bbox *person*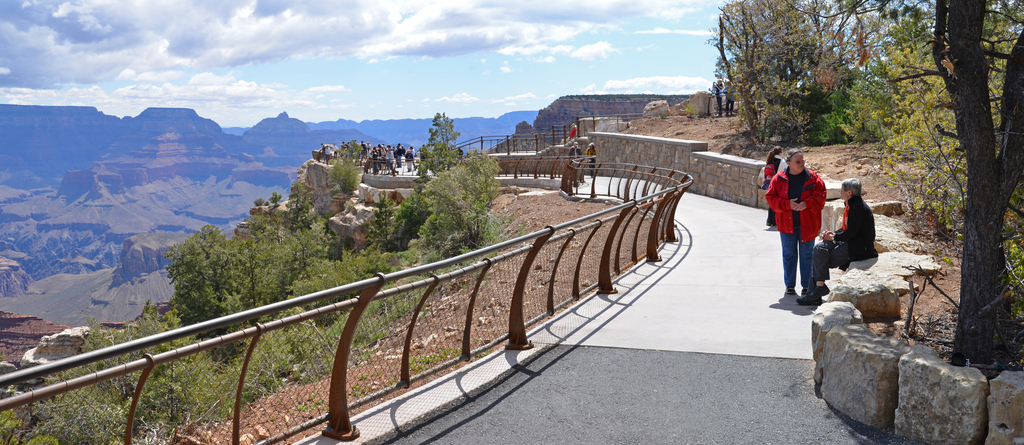
(816,179,883,299)
